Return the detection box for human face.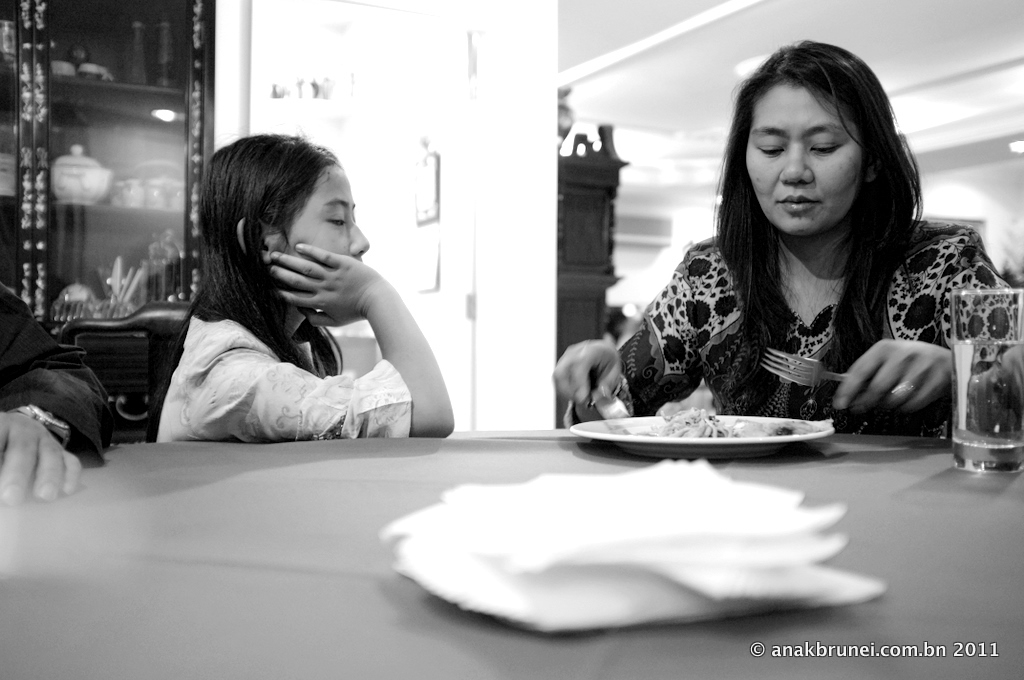
box=[286, 163, 368, 262].
